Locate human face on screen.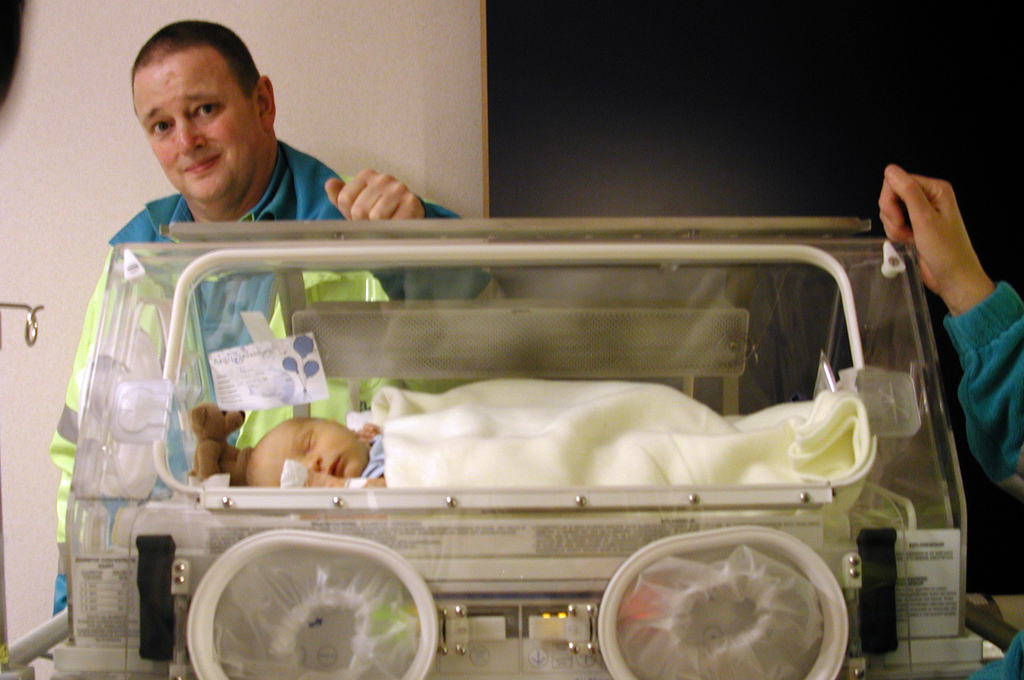
On screen at [137,63,248,209].
